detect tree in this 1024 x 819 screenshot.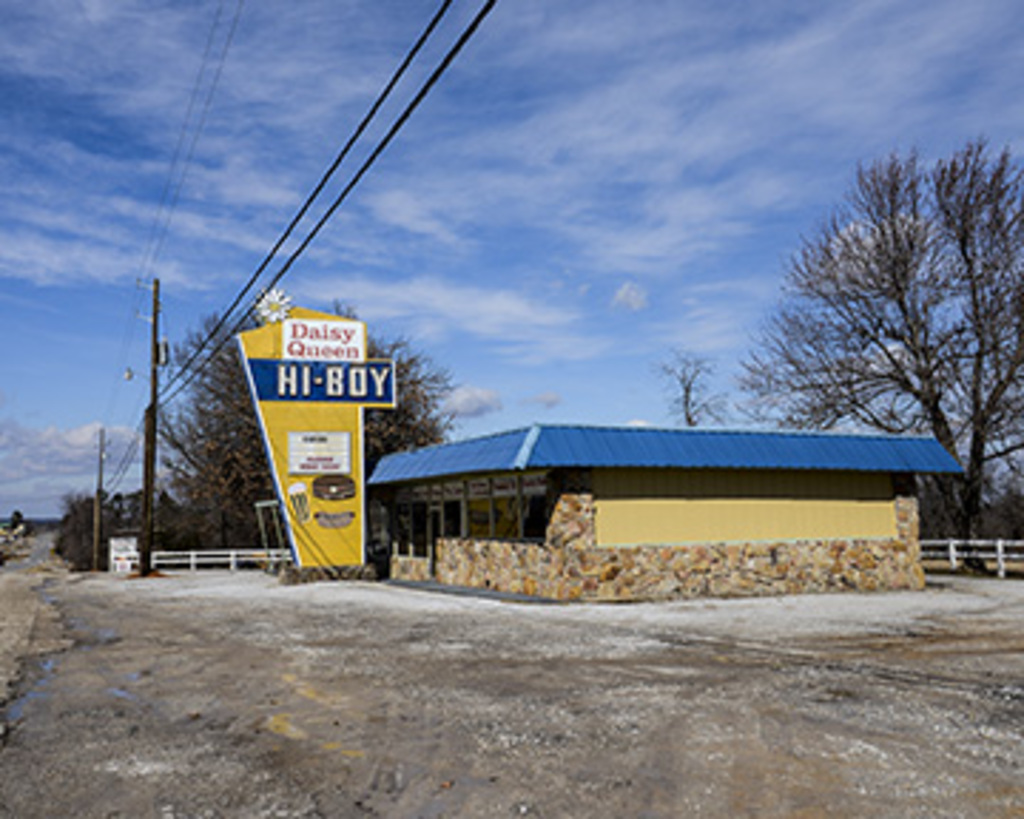
Detection: l=148, t=301, r=287, b=552.
